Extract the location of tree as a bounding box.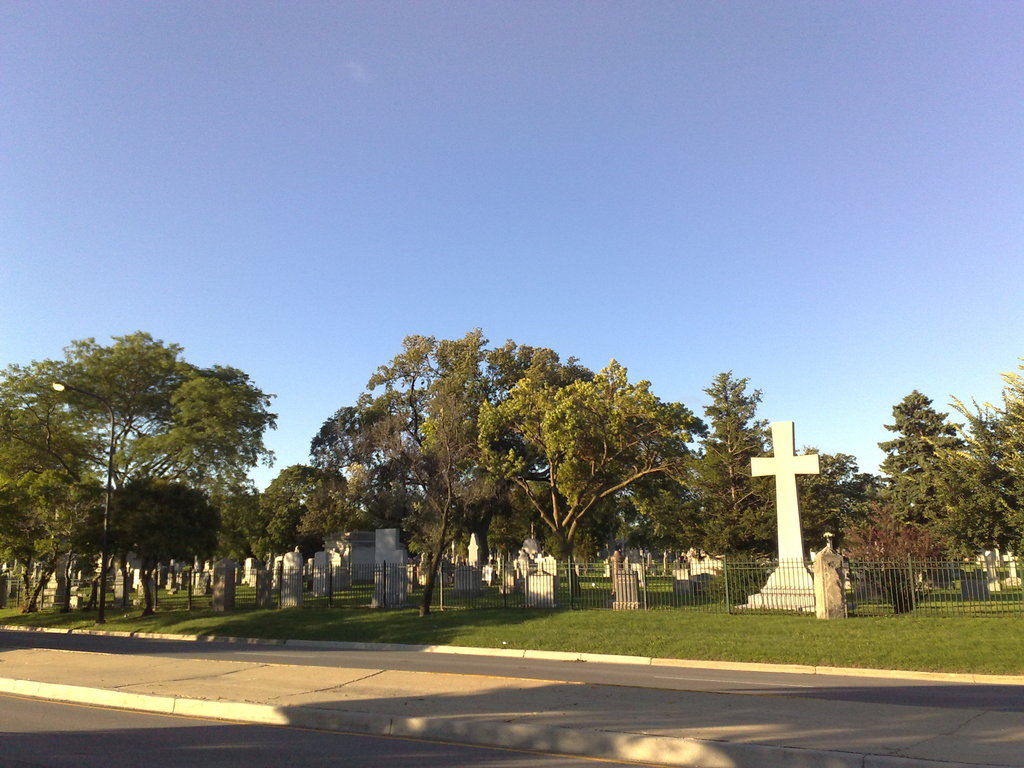
bbox(805, 438, 862, 558).
